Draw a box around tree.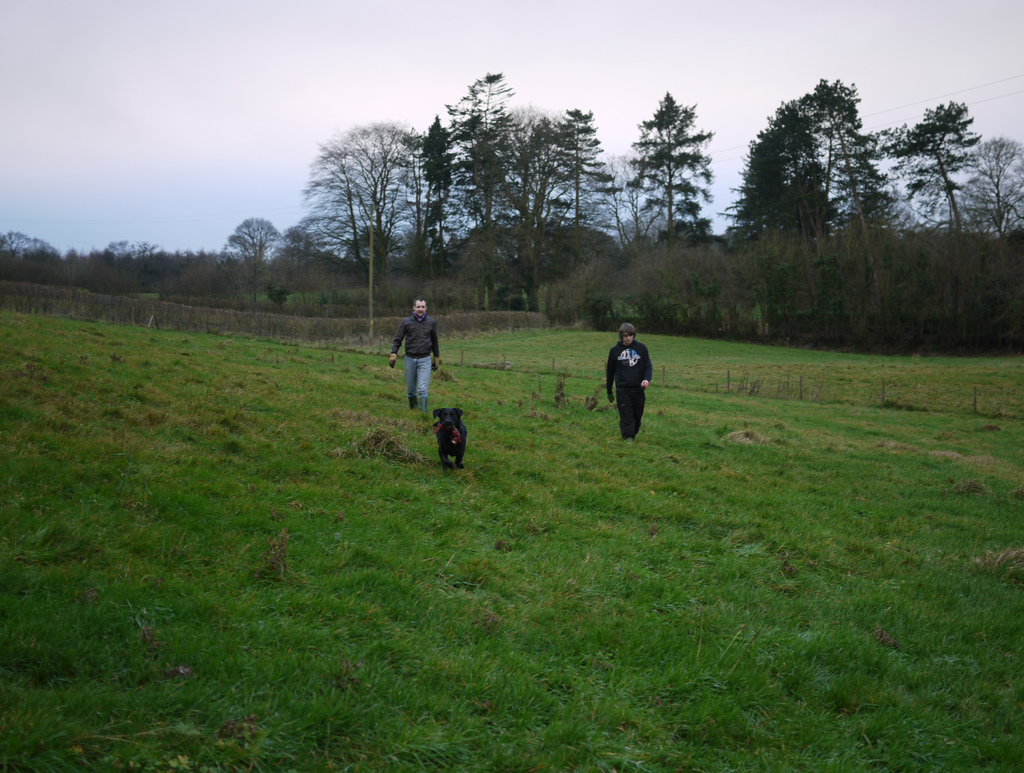
(x1=87, y1=231, x2=191, y2=295).
